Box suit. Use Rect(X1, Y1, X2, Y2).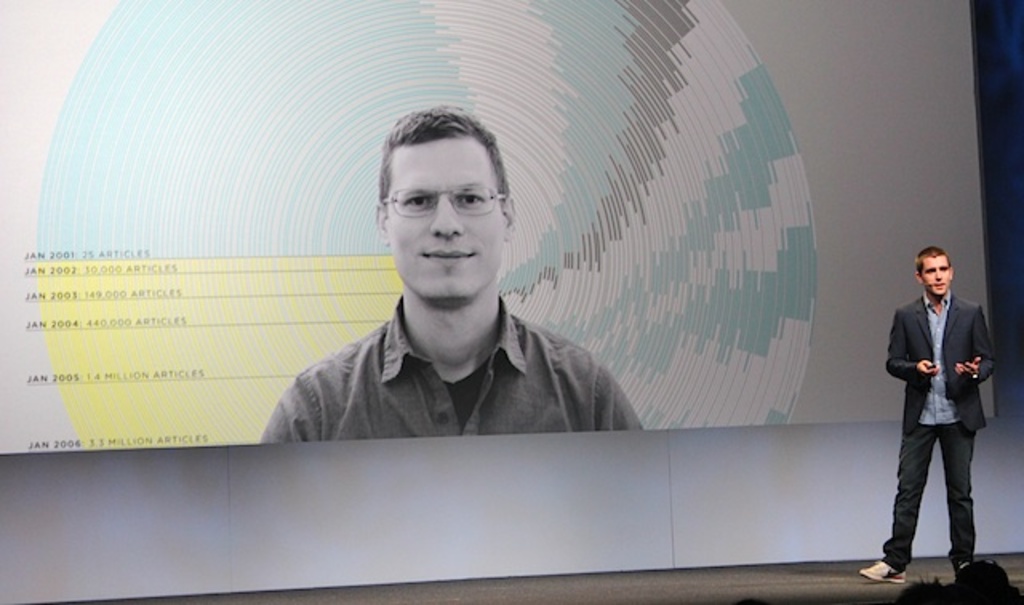
Rect(891, 267, 1000, 567).
